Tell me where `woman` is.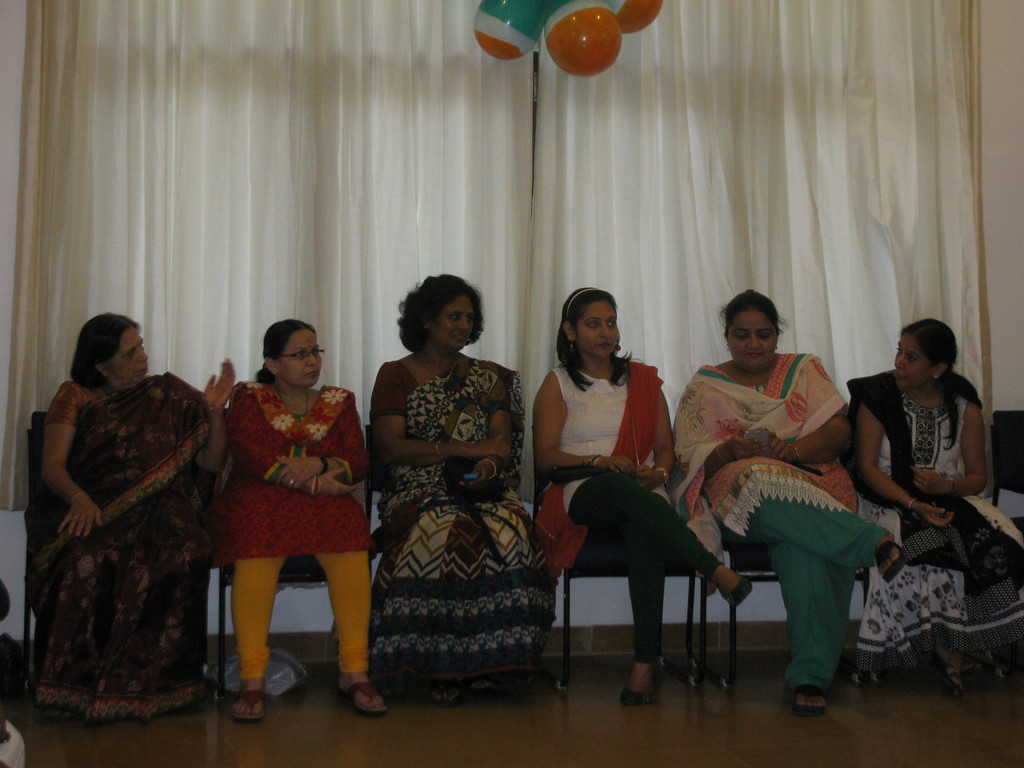
`woman` is at (28,312,236,730).
